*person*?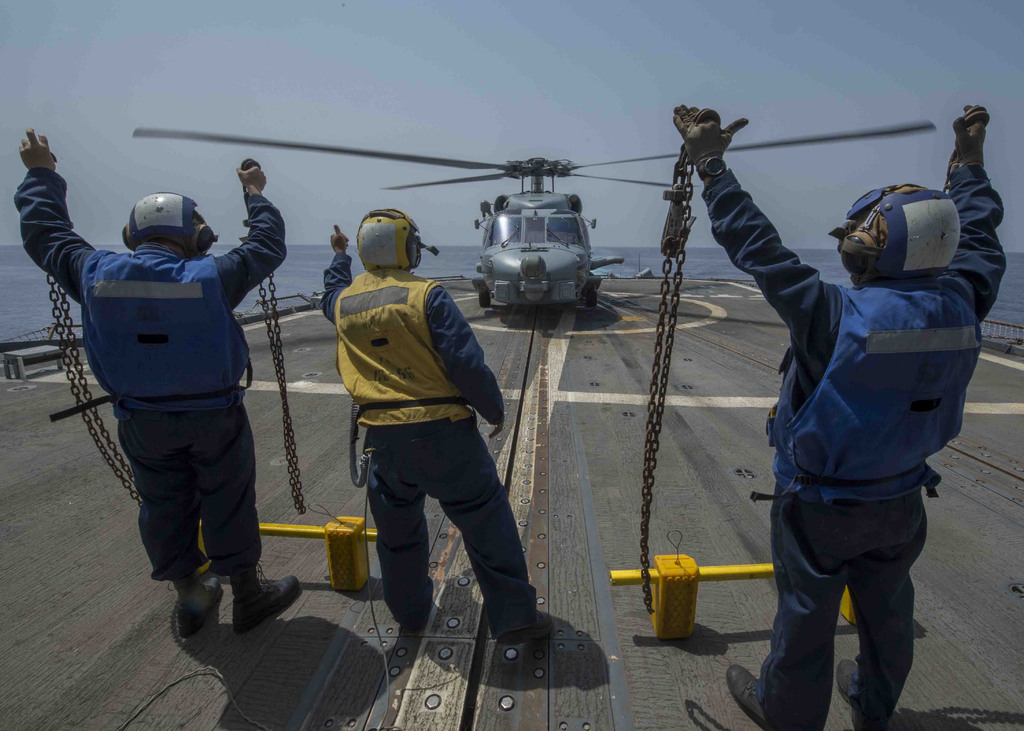
box=[714, 89, 996, 730]
